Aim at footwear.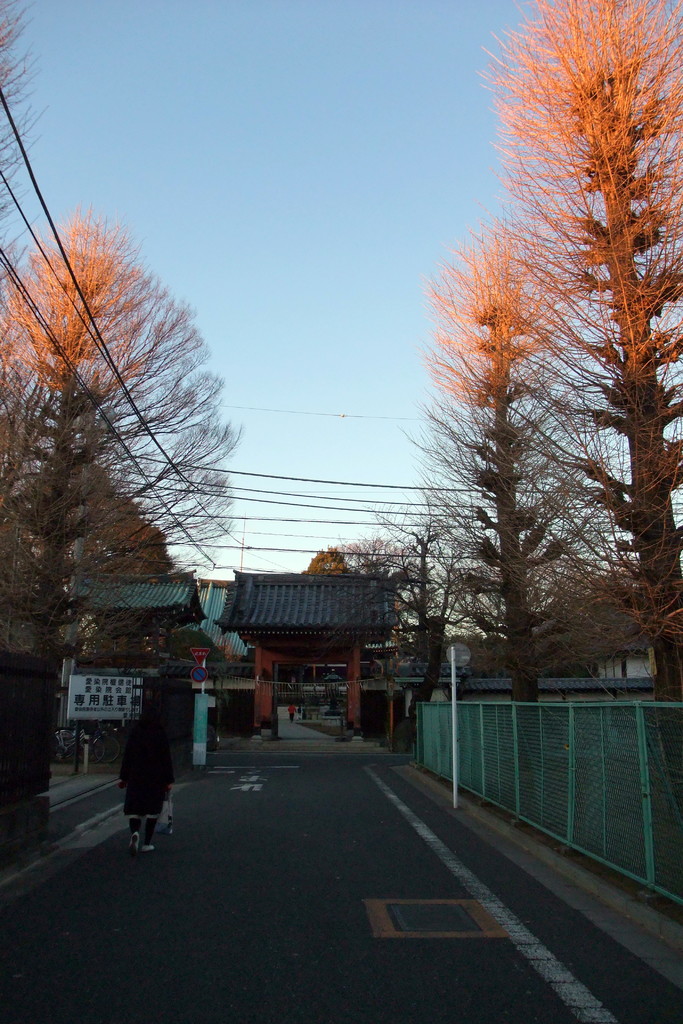
Aimed at <bbox>140, 843, 154, 851</bbox>.
